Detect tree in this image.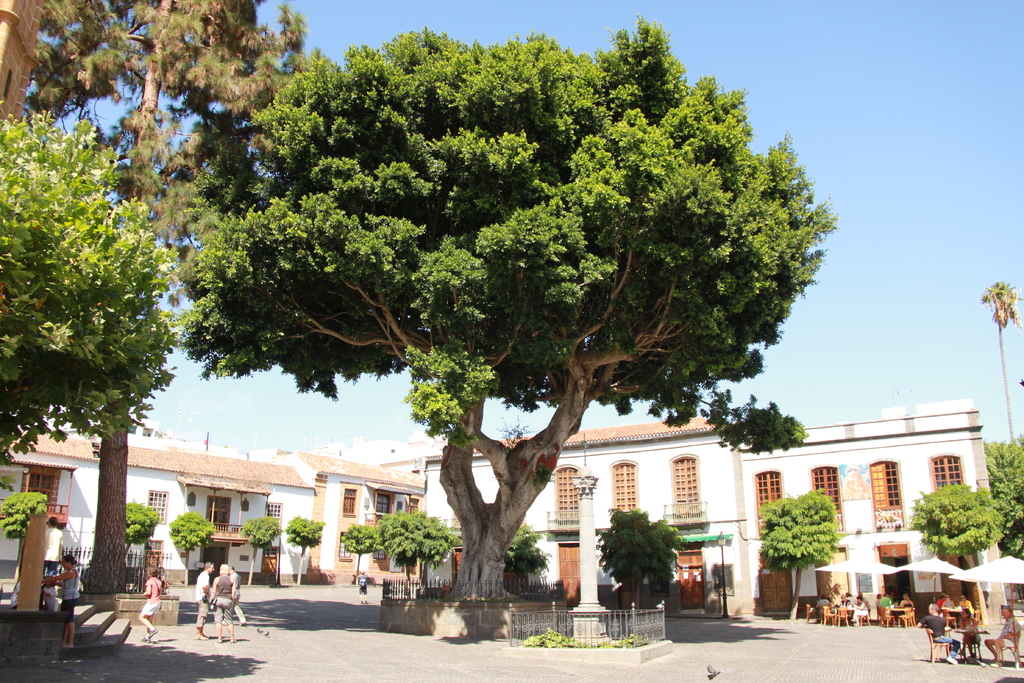
Detection: (368, 506, 461, 587).
